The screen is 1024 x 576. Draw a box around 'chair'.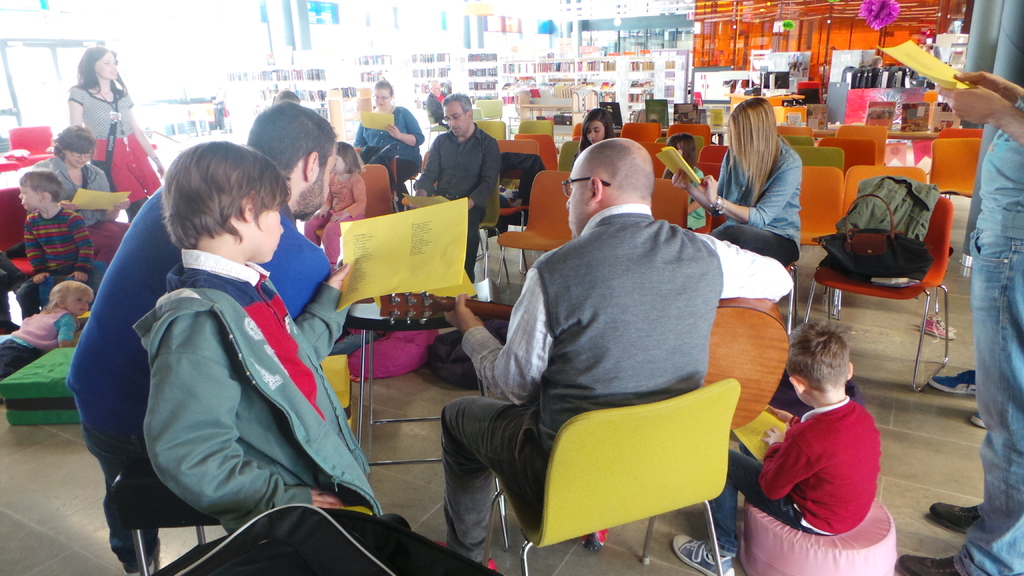
locate(650, 175, 690, 230).
